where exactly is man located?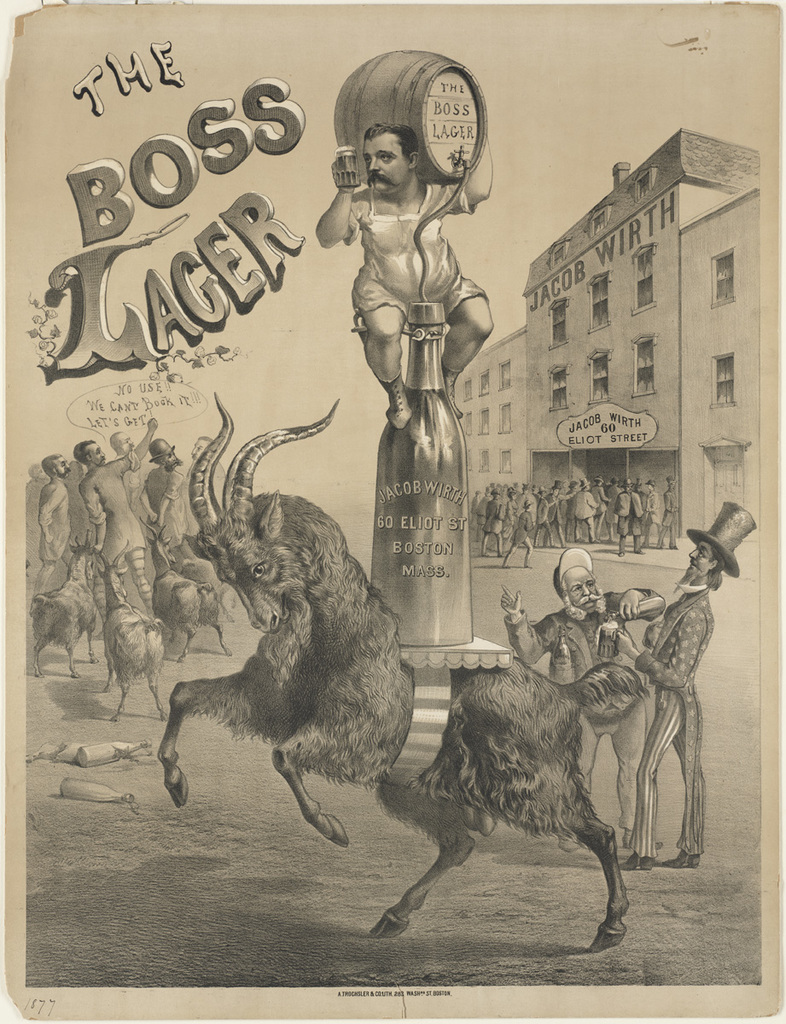
Its bounding box is box(112, 433, 150, 547).
